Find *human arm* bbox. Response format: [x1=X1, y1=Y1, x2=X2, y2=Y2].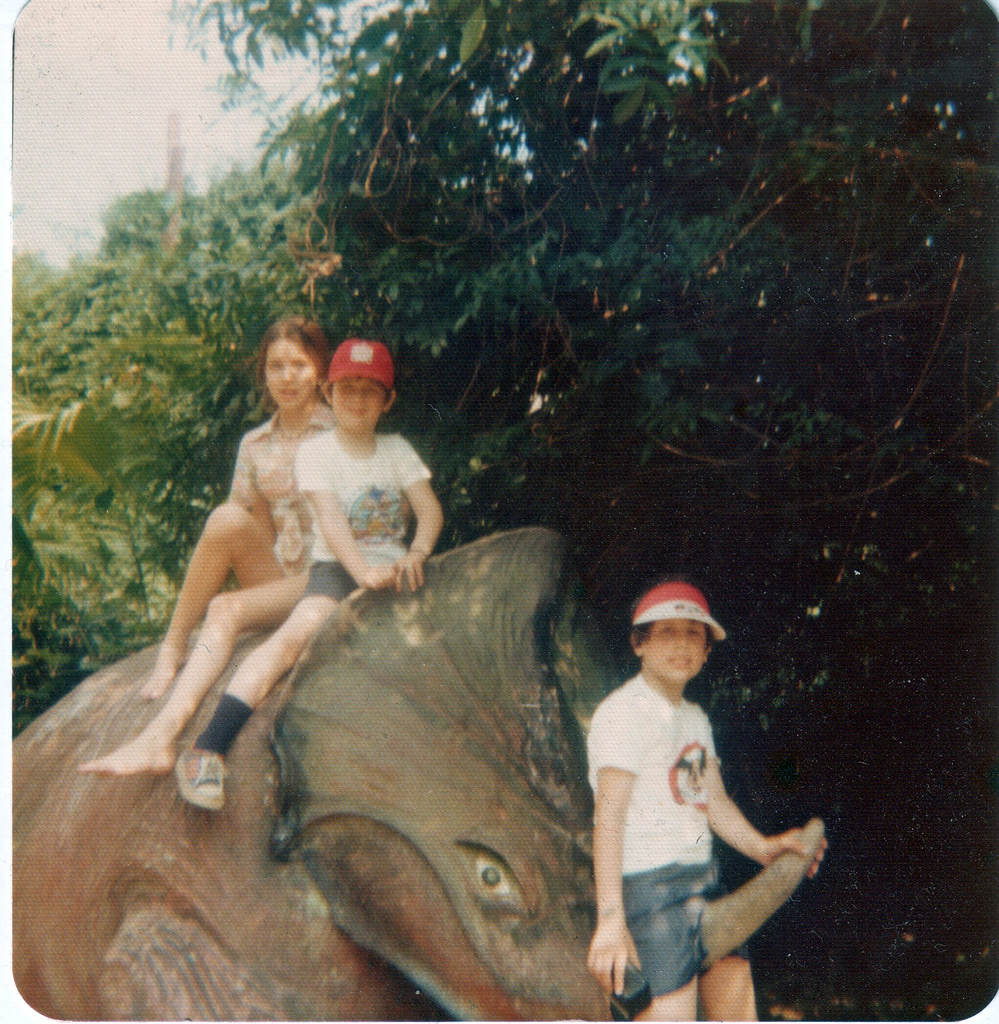
[x1=399, y1=428, x2=464, y2=589].
